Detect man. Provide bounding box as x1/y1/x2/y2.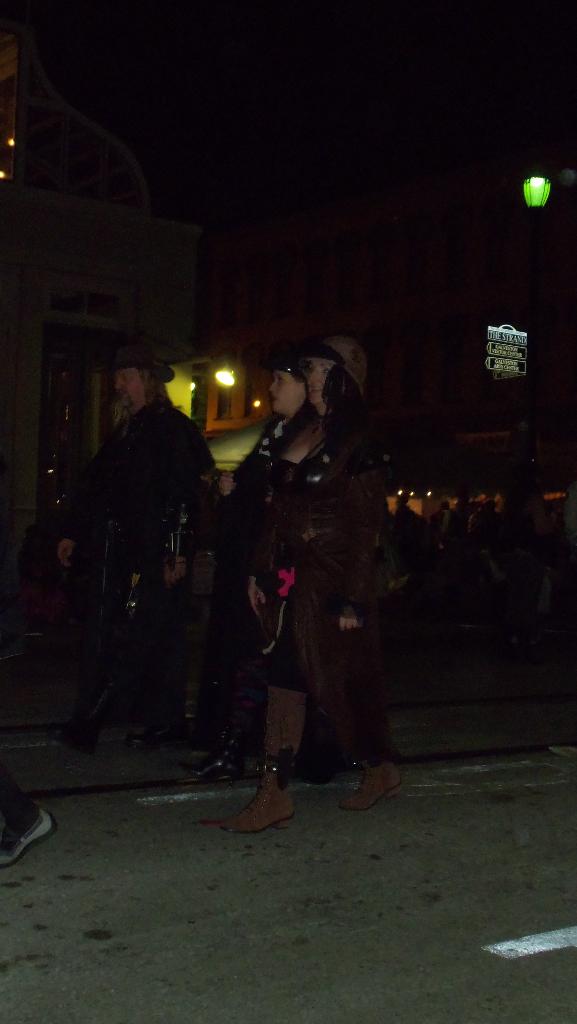
58/339/216/769.
